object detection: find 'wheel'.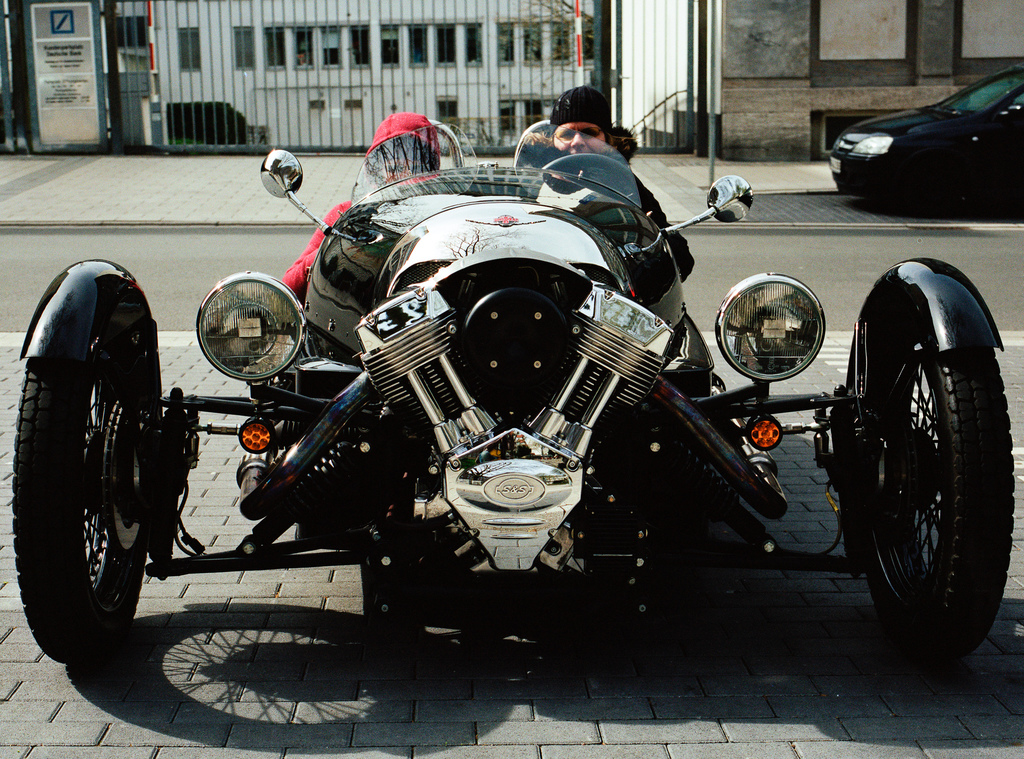
region(865, 295, 1000, 658).
